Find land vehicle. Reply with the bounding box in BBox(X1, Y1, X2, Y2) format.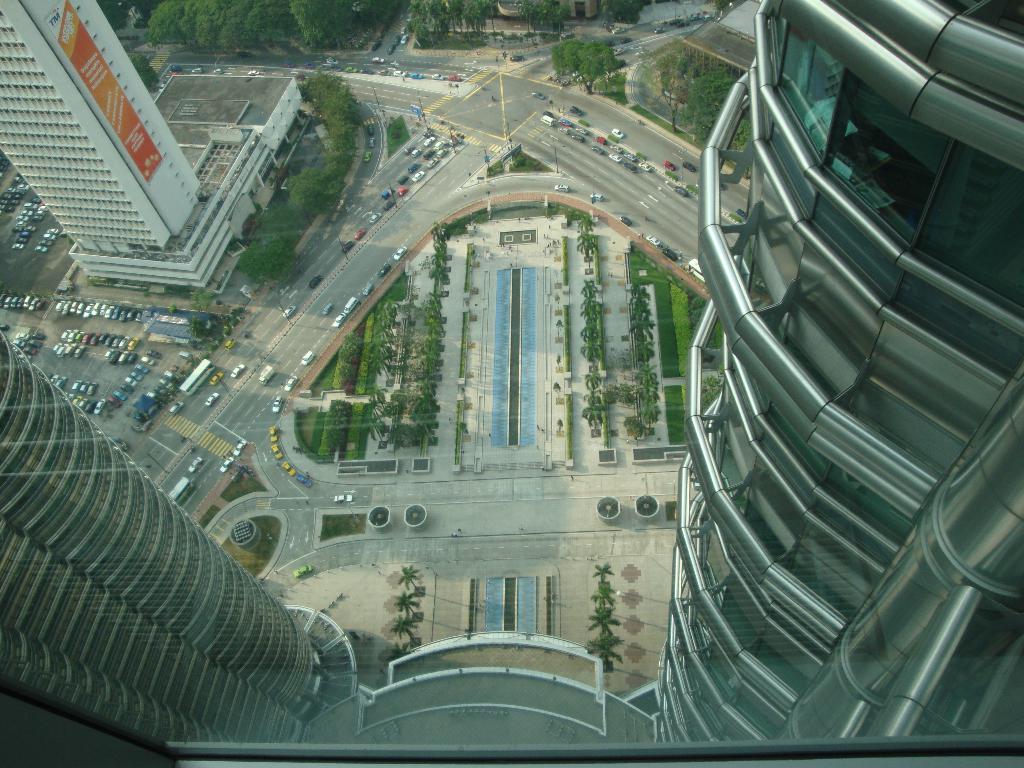
BBox(59, 230, 70, 238).
